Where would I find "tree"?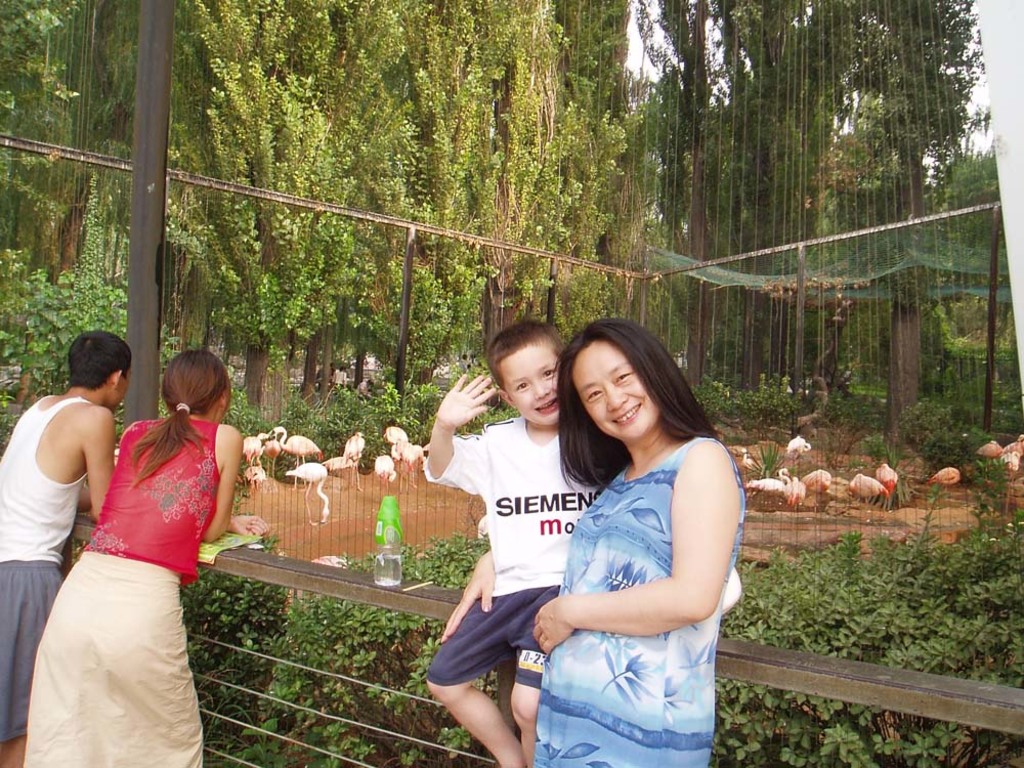
At 713, 0, 835, 395.
